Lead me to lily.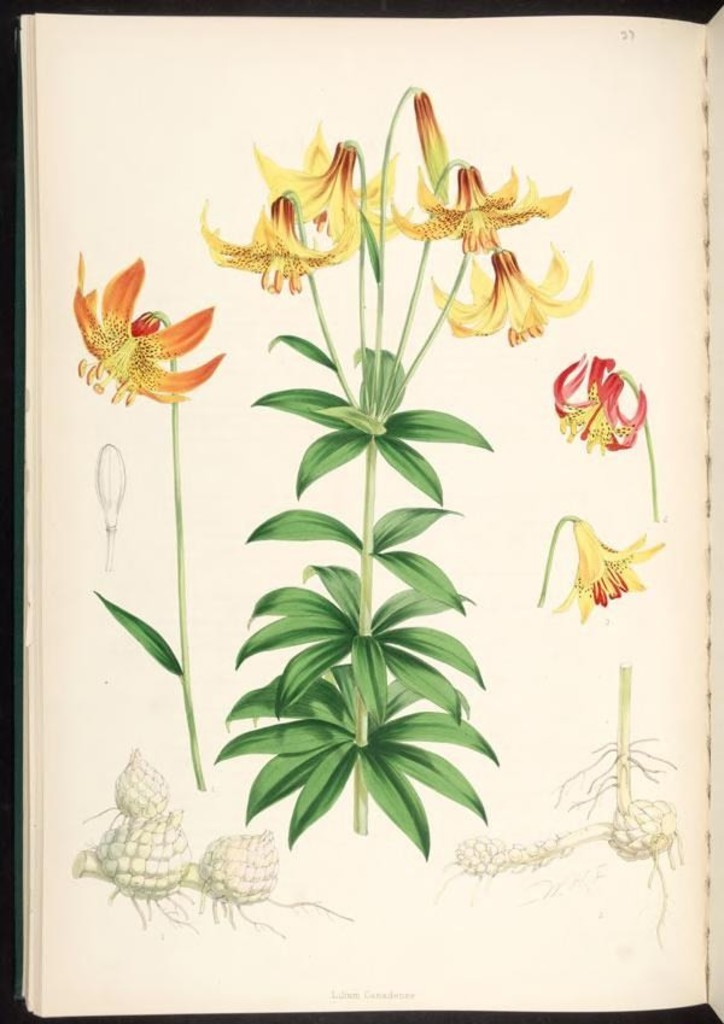
Lead to 195/195/357/294.
